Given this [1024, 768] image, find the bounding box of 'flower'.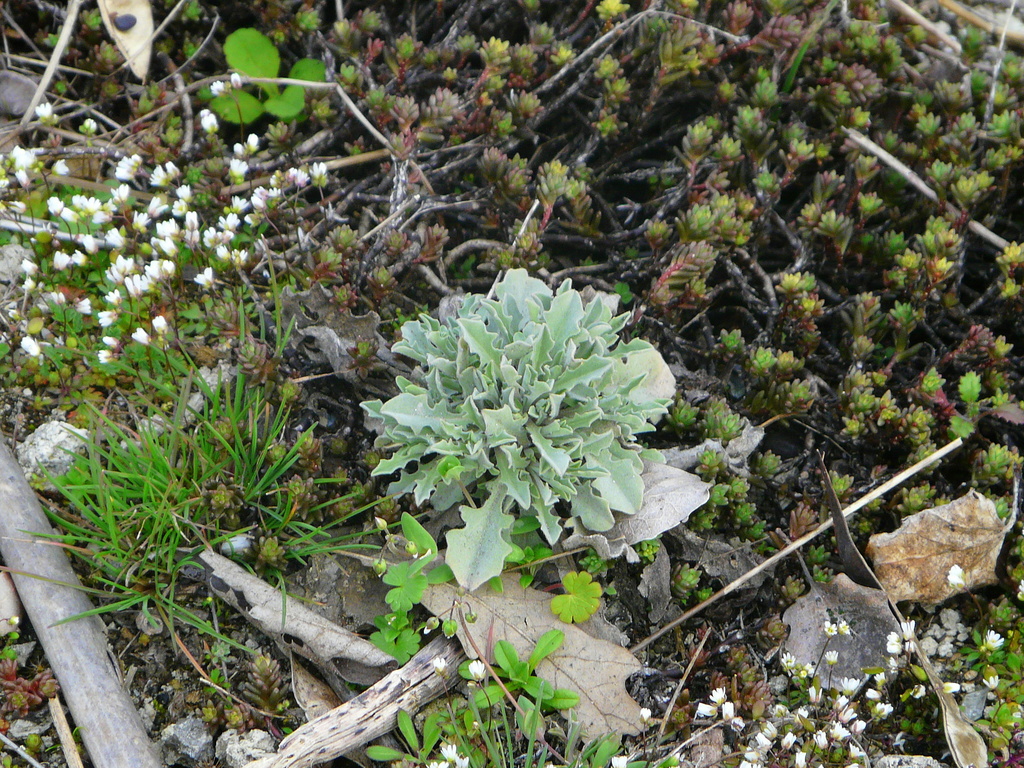
bbox=(710, 685, 725, 698).
